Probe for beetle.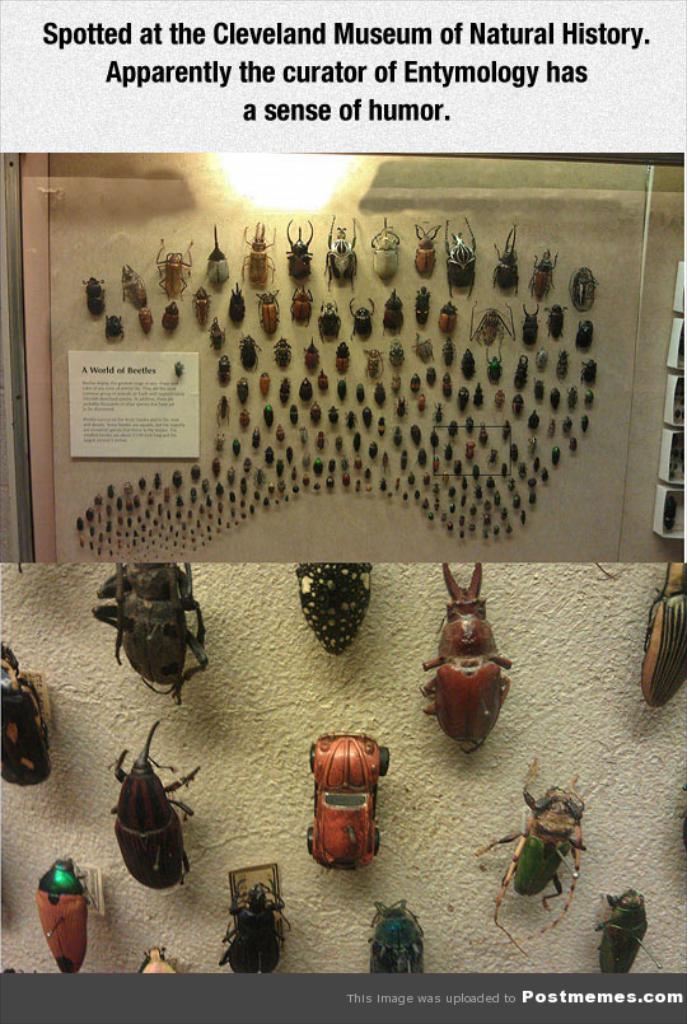
Probe result: left=232, top=377, right=248, bottom=402.
